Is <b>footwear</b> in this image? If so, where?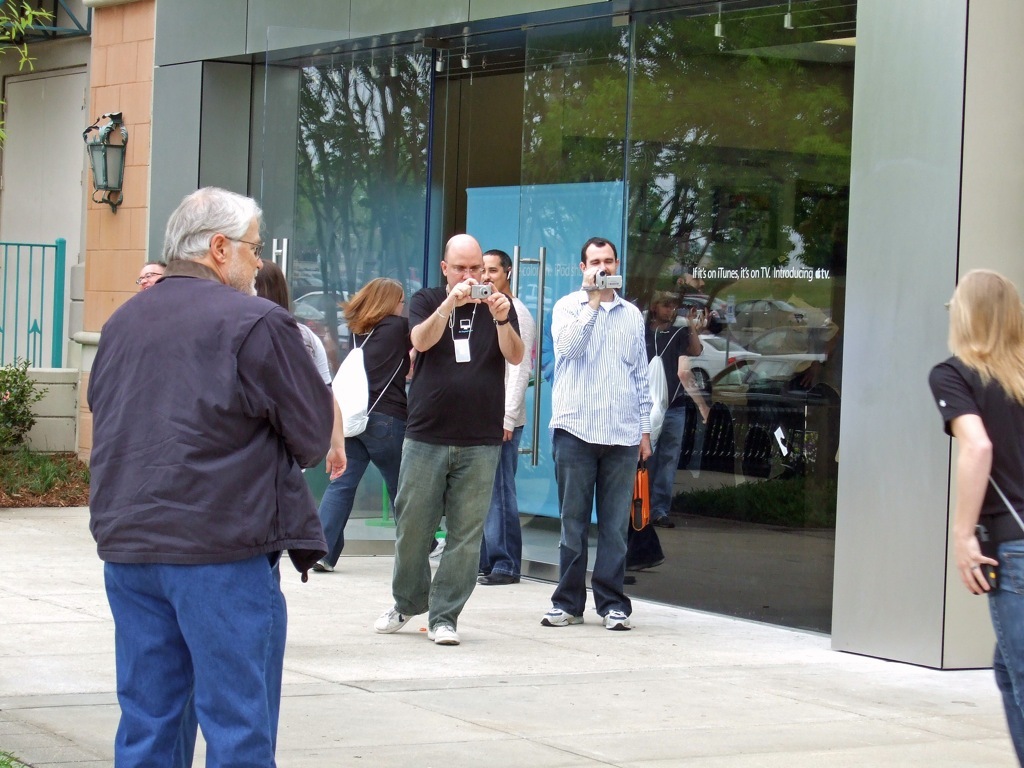
Yes, at (604,610,632,630).
